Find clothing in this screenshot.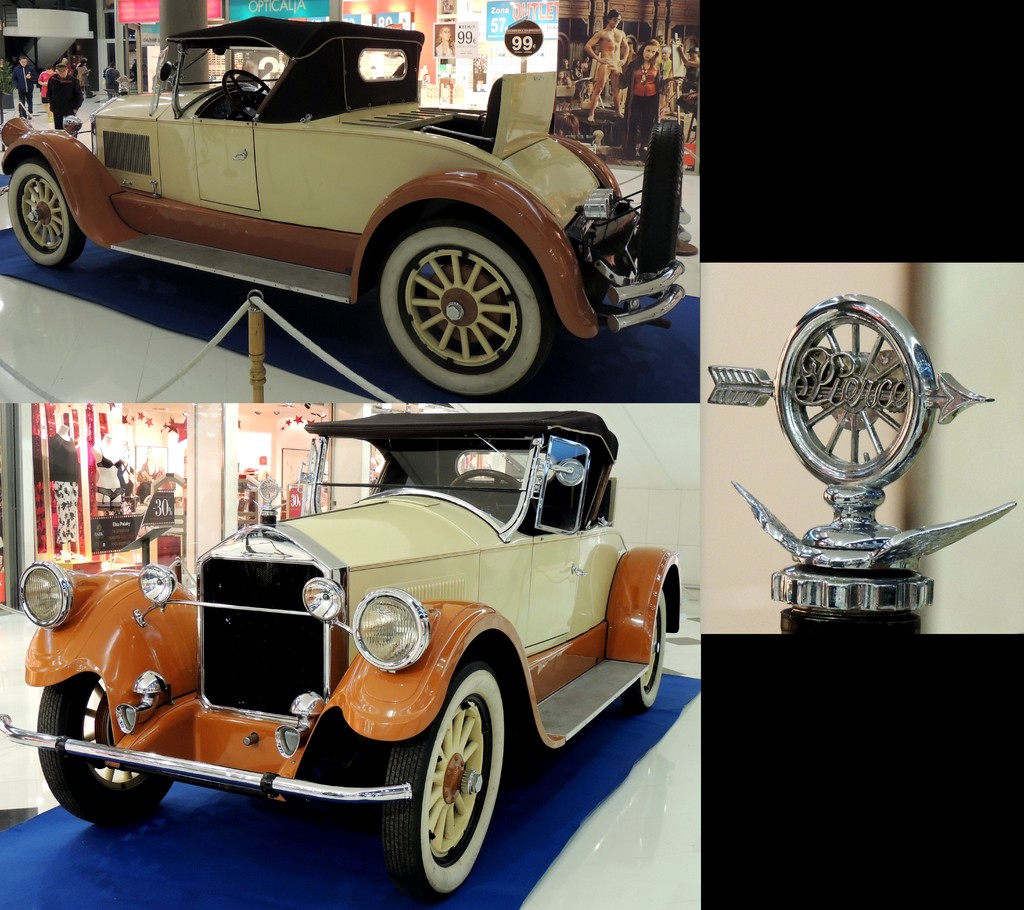
The bounding box for clothing is Rect(618, 60, 666, 154).
